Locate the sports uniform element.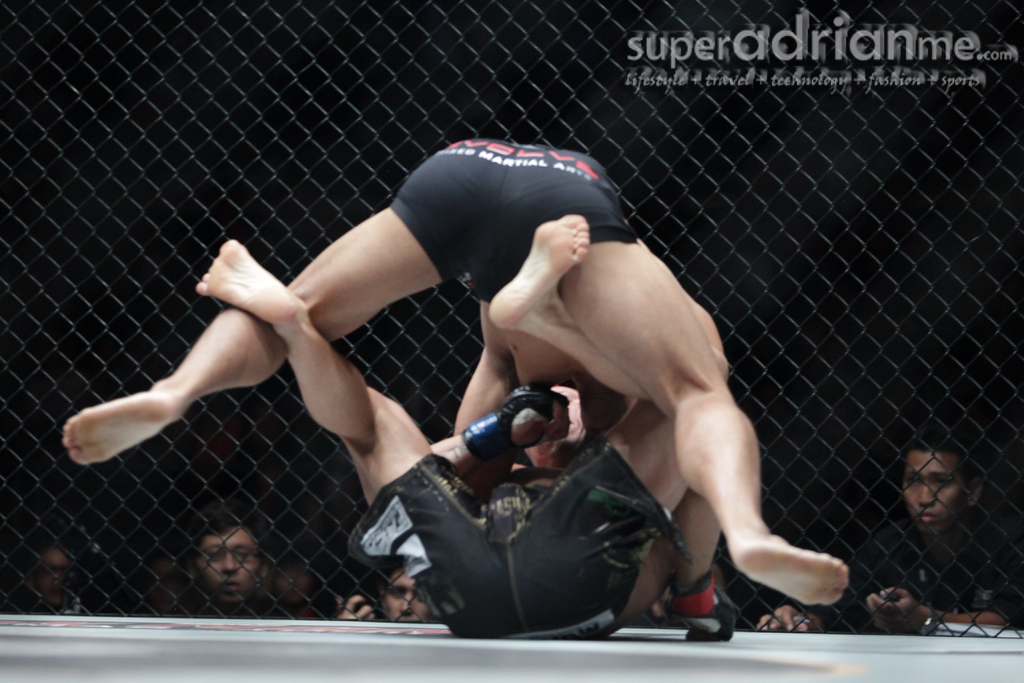
Element bbox: bbox(339, 440, 696, 651).
